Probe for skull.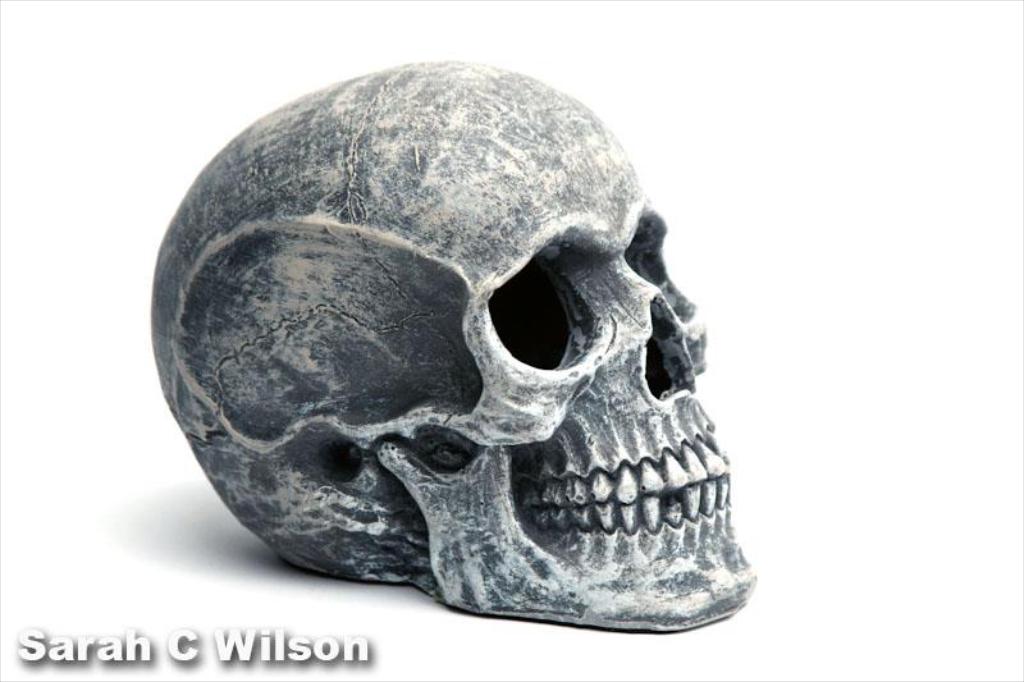
Probe result: box=[152, 63, 756, 635].
